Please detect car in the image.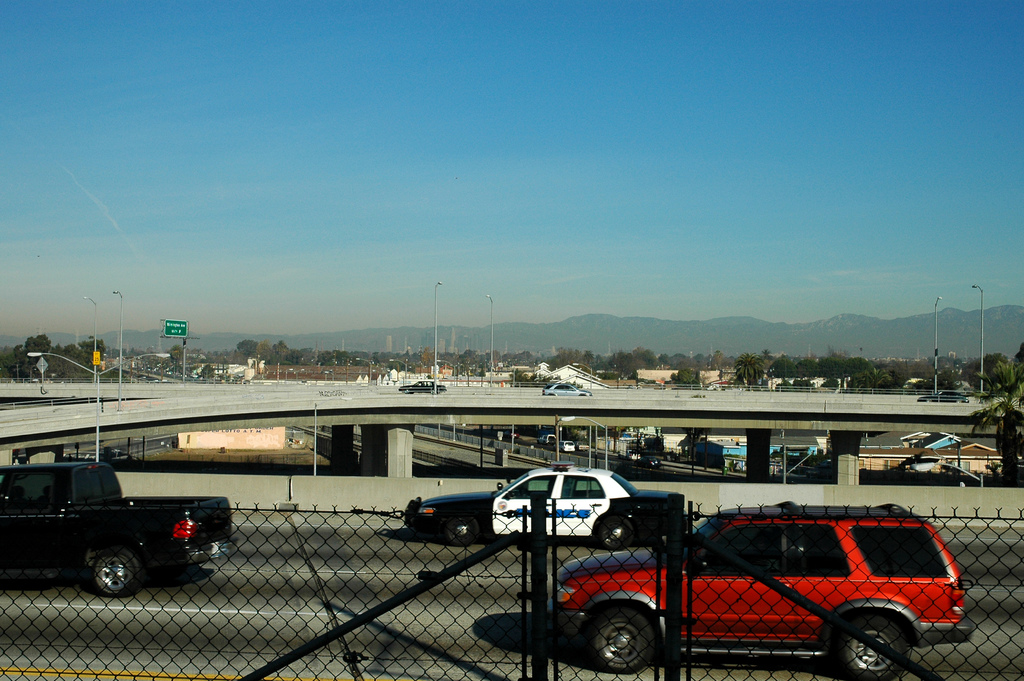
detection(541, 384, 592, 398).
